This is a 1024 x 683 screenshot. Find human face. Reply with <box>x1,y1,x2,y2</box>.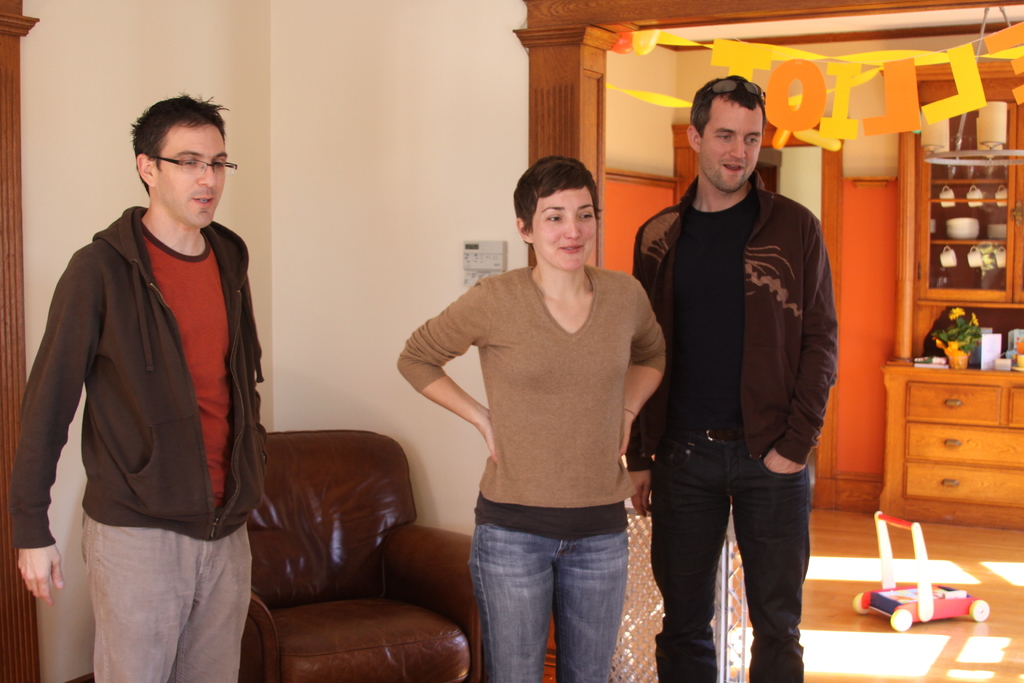
<box>530,172,596,267</box>.
